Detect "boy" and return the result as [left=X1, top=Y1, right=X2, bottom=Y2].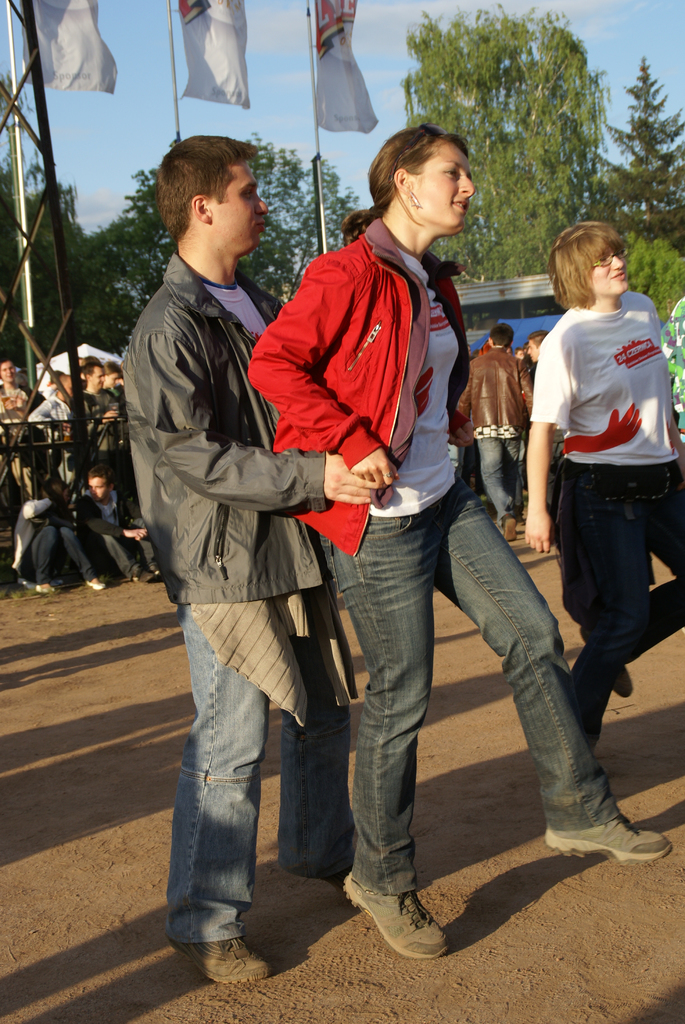
[left=519, top=195, right=681, bottom=790].
